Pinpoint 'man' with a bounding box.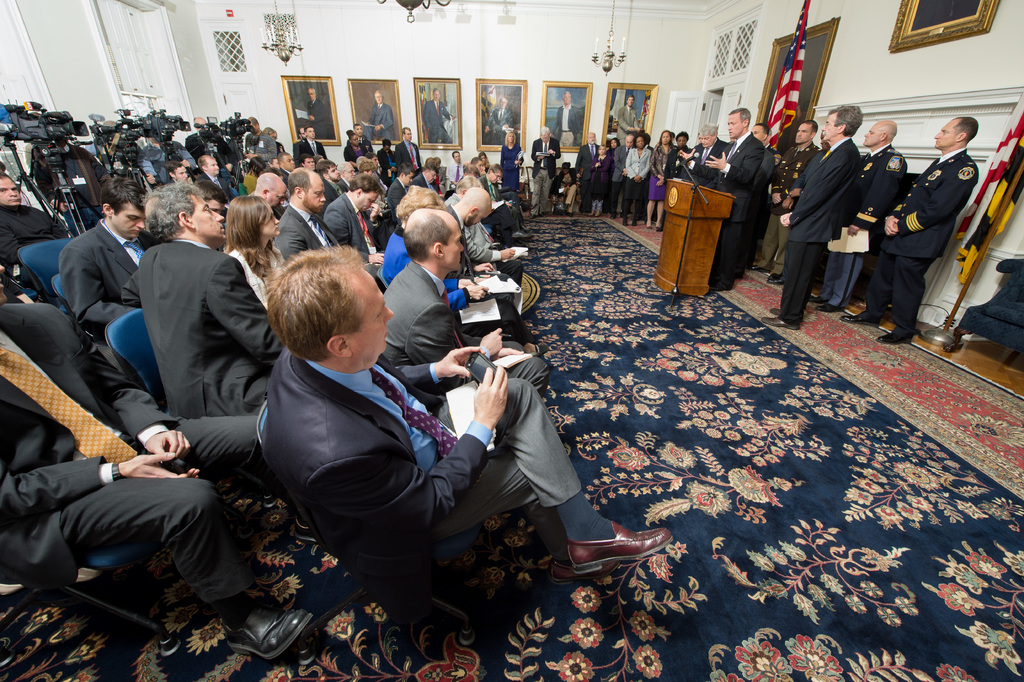
364:151:391:190.
